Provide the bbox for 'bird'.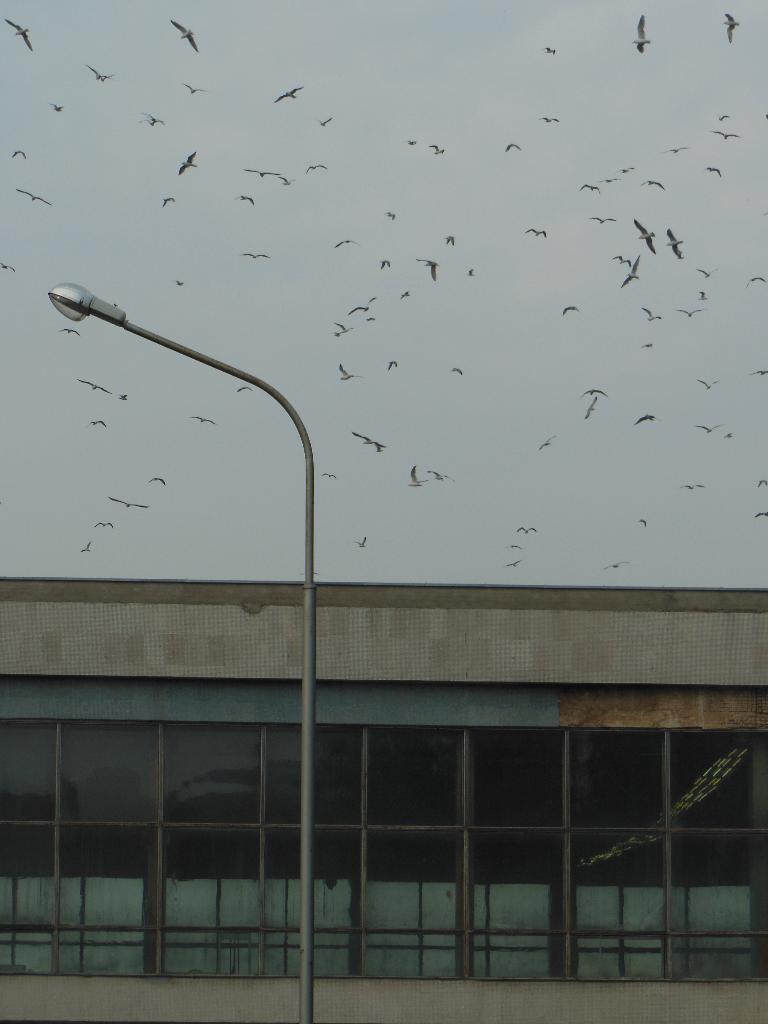
locate(620, 166, 637, 174).
